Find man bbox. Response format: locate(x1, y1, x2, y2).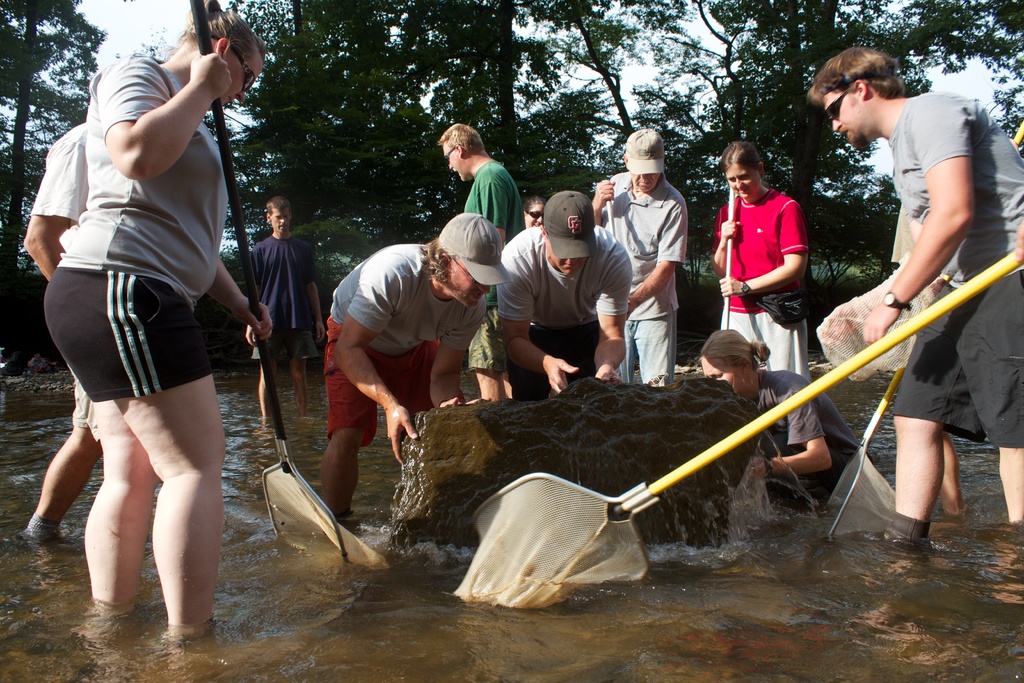
locate(594, 126, 689, 381).
